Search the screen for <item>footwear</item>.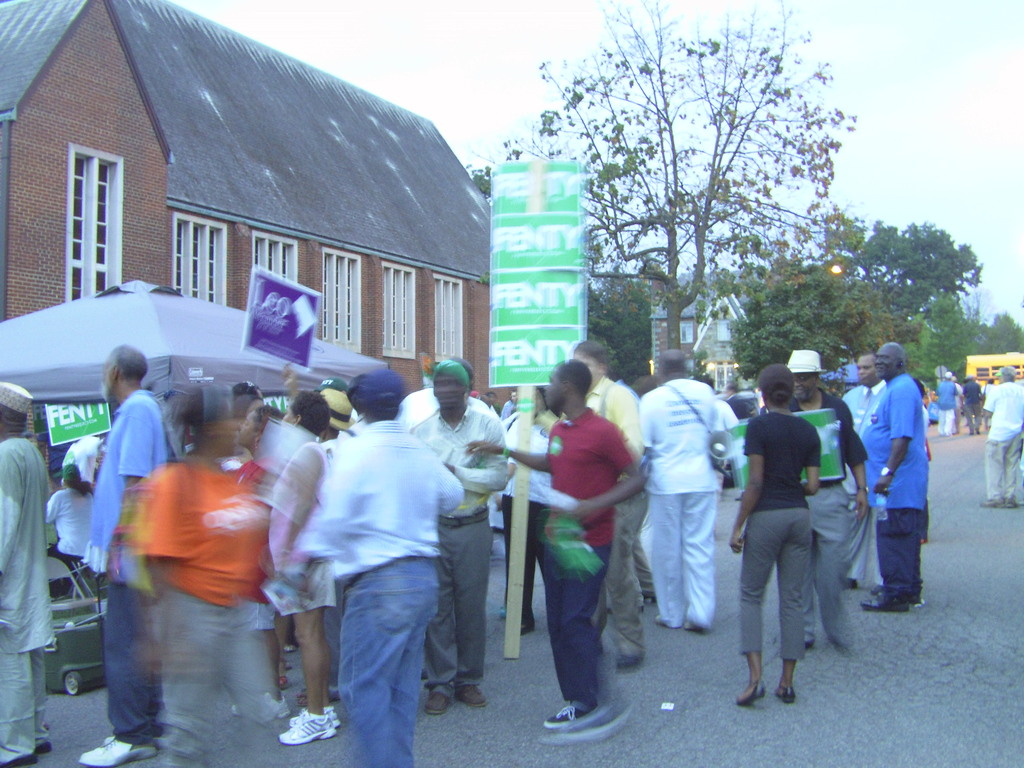
Found at <bbox>575, 712, 612, 745</bbox>.
